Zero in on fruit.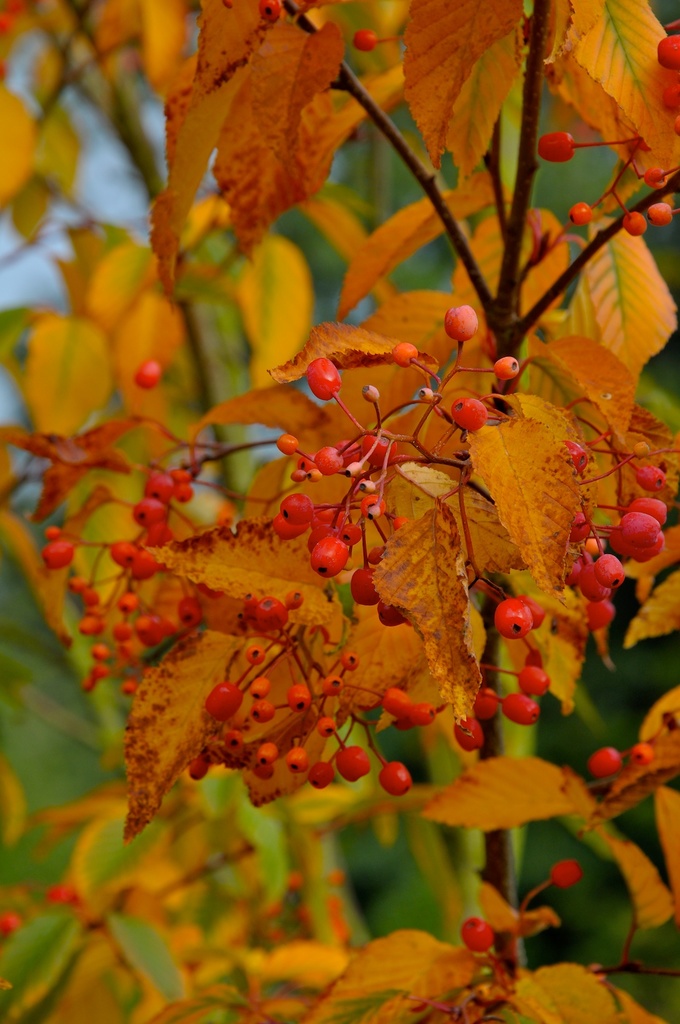
Zeroed in: (x1=535, y1=132, x2=572, y2=162).
